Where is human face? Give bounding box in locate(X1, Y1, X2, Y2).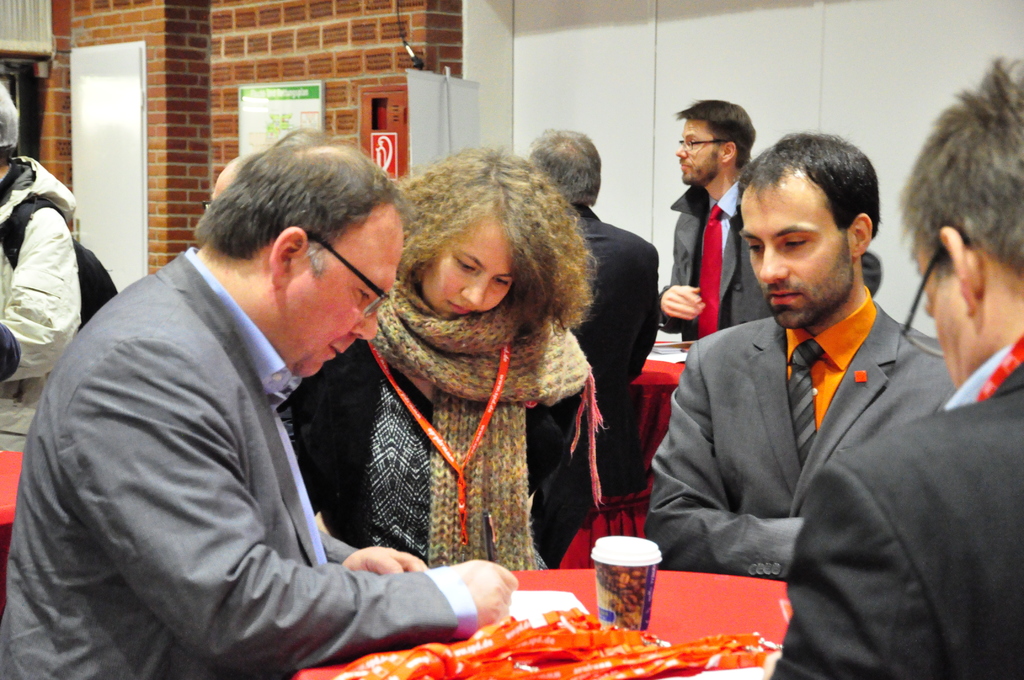
locate(677, 117, 717, 183).
